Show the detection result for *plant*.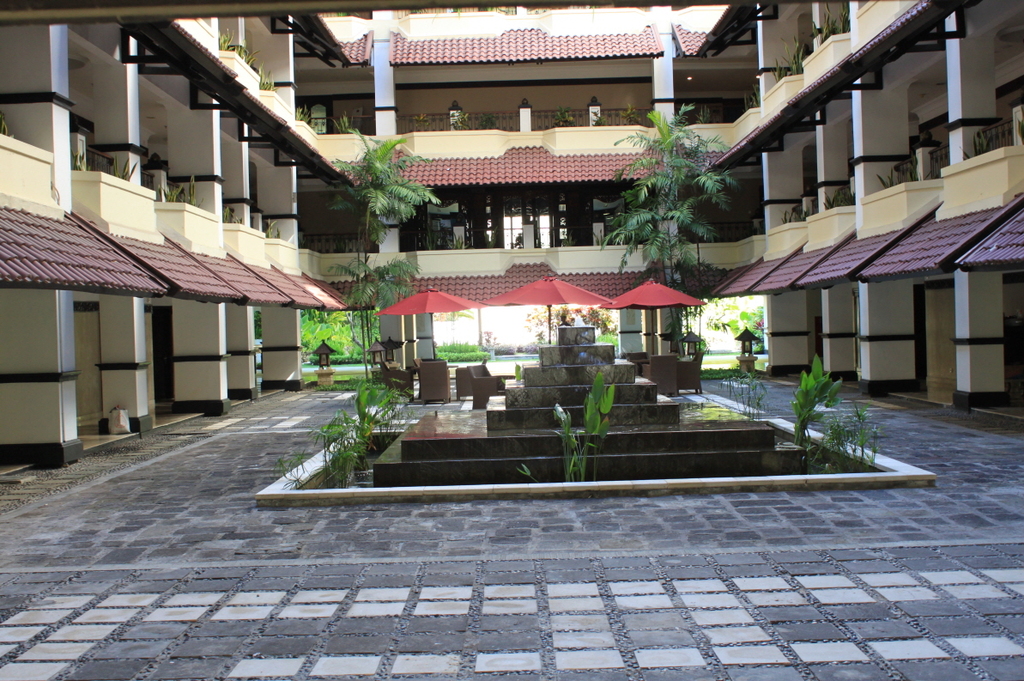
{"left": 783, "top": 204, "right": 812, "bottom": 224}.
